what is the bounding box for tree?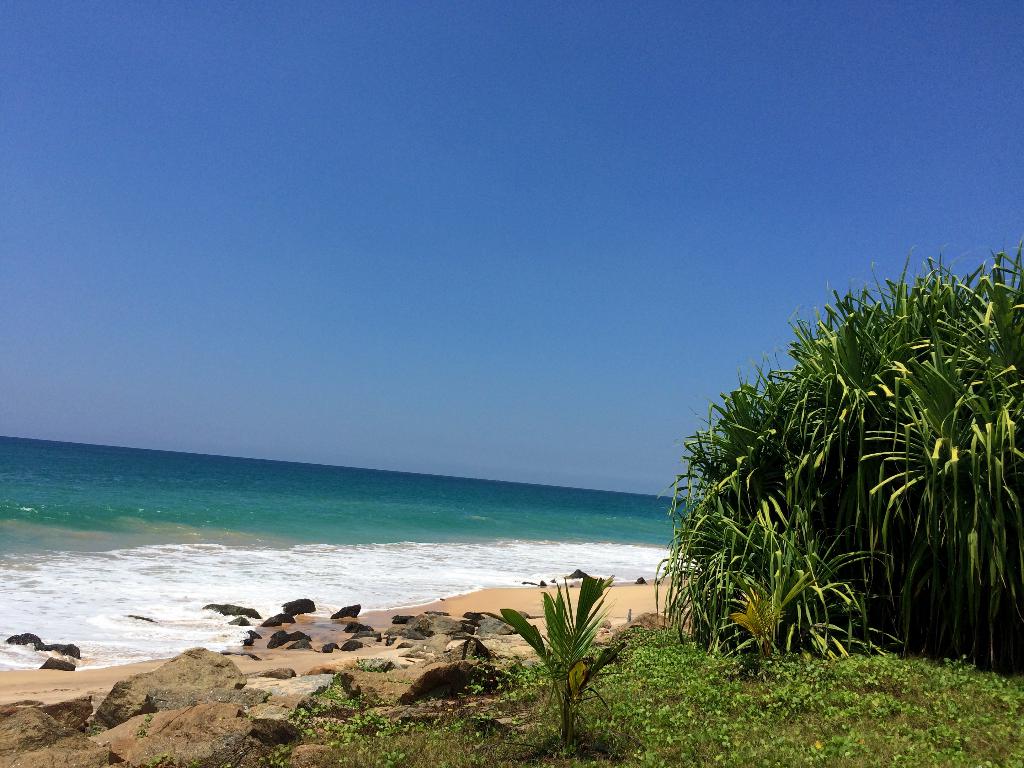
BBox(486, 563, 642, 749).
